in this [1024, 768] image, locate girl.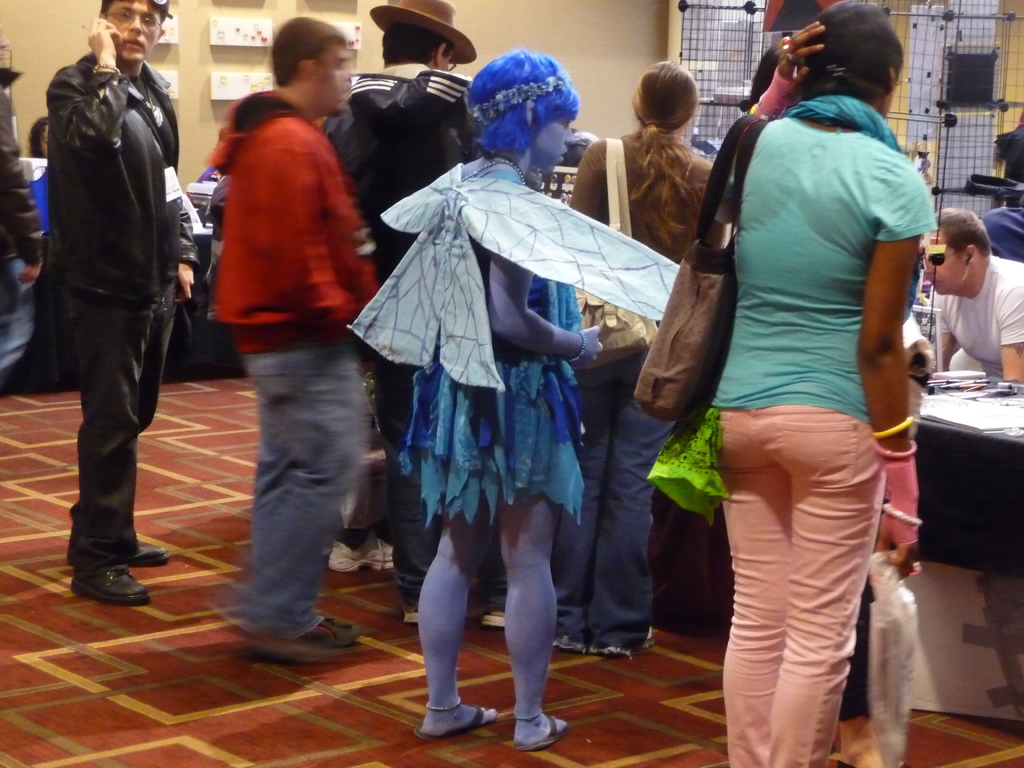
Bounding box: <bbox>348, 55, 679, 753</bbox>.
